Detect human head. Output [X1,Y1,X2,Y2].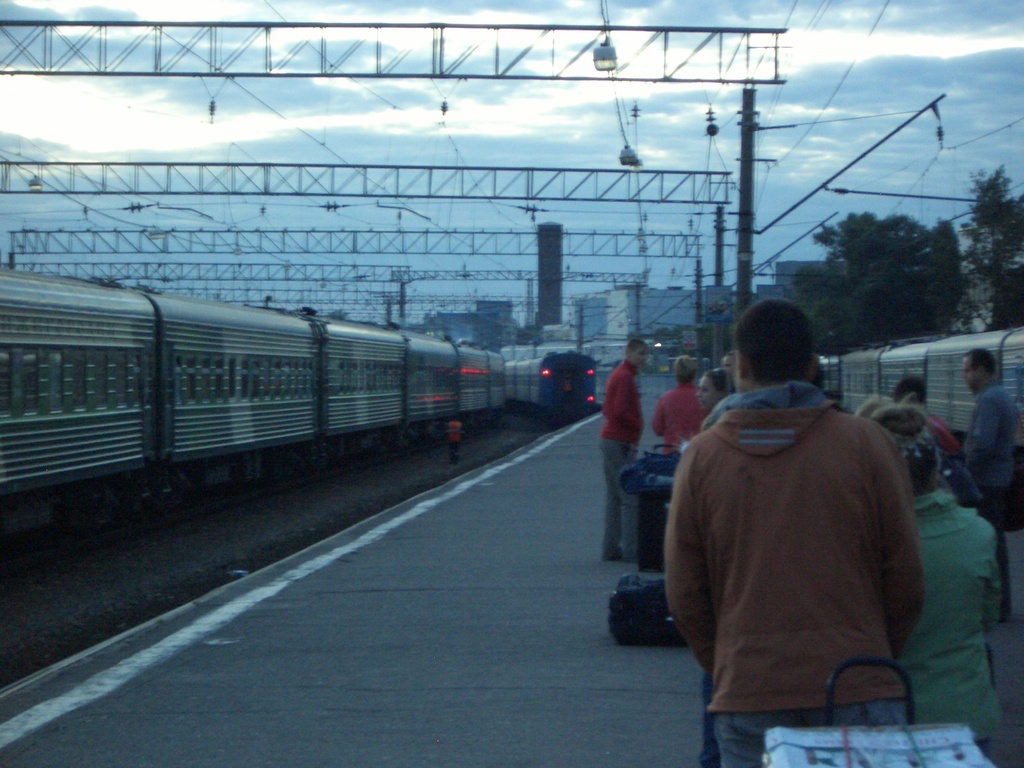
[620,336,646,371].
